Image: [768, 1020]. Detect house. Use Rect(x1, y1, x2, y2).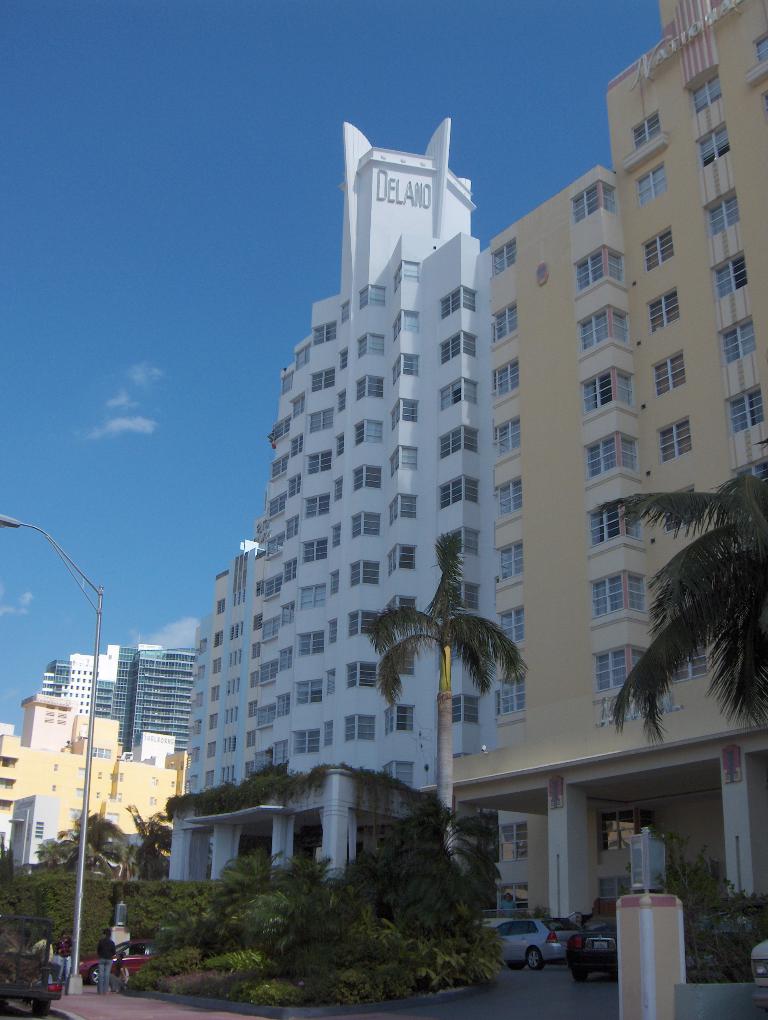
Rect(108, 764, 181, 855).
